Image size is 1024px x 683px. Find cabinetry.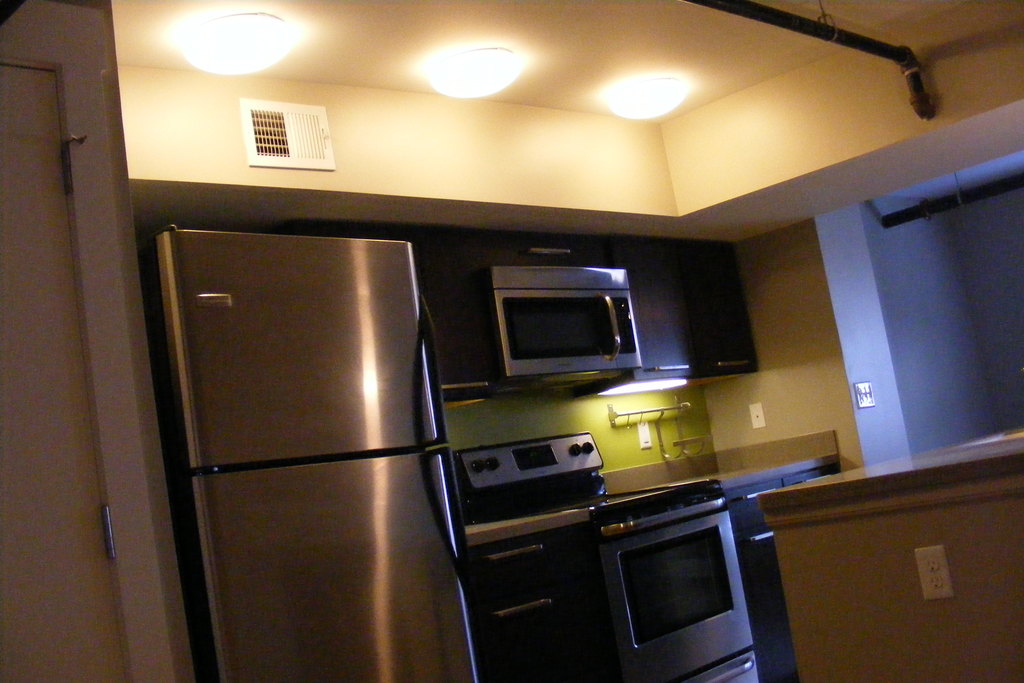
box=[684, 654, 751, 682].
